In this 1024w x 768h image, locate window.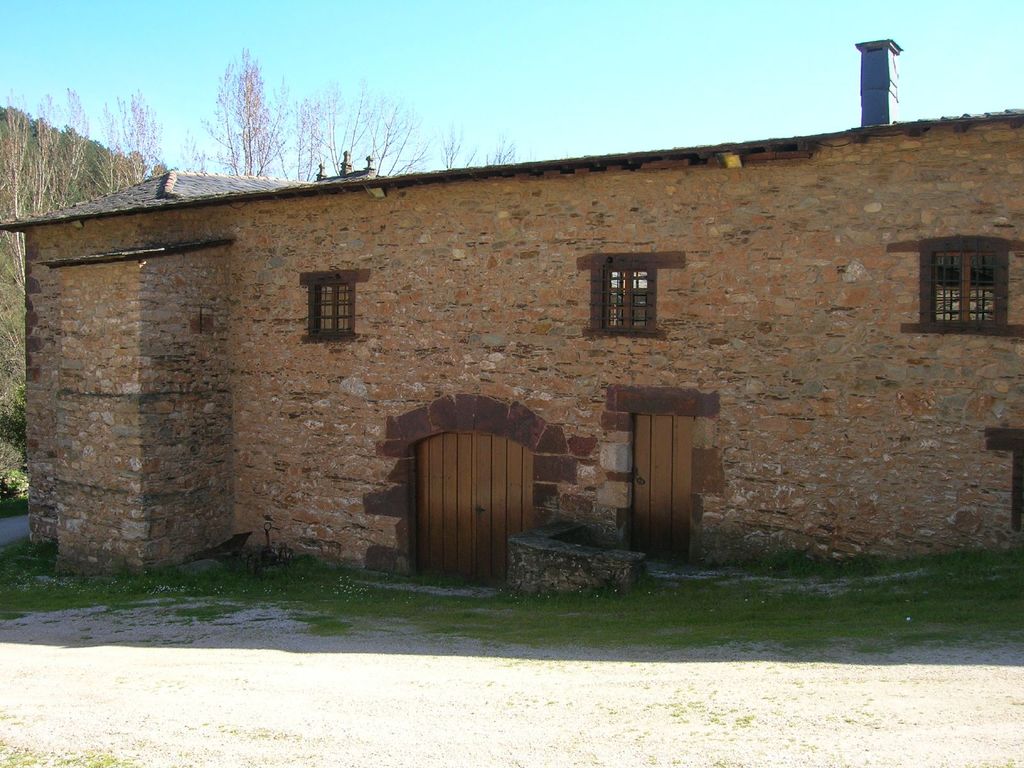
Bounding box: 304, 280, 355, 339.
